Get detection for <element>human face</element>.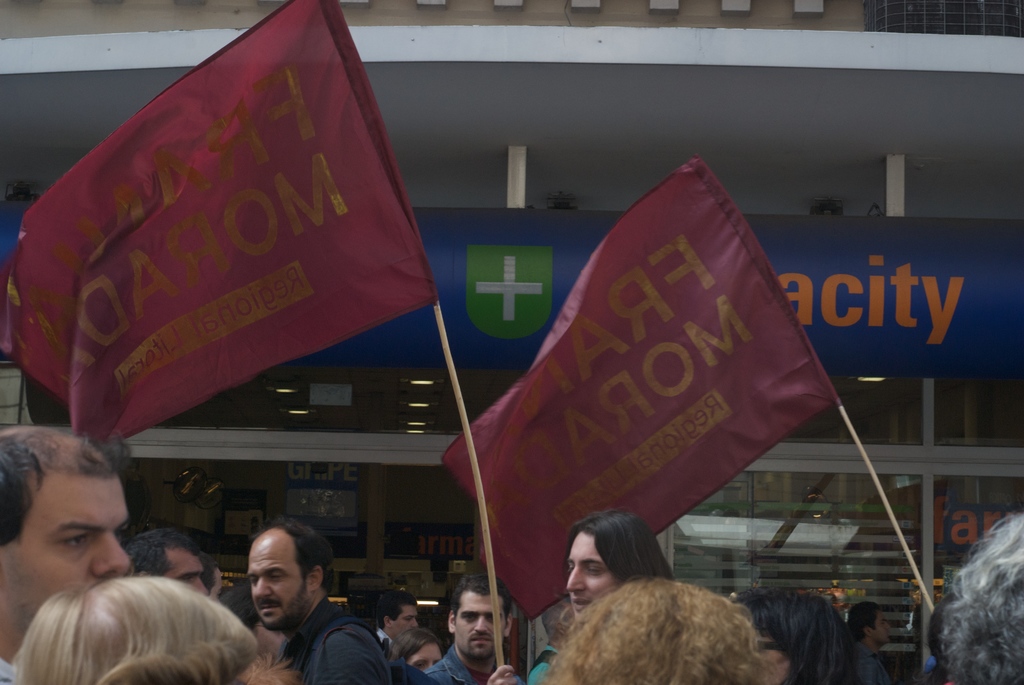
Detection: pyautogui.locateOnScreen(452, 590, 504, 660).
